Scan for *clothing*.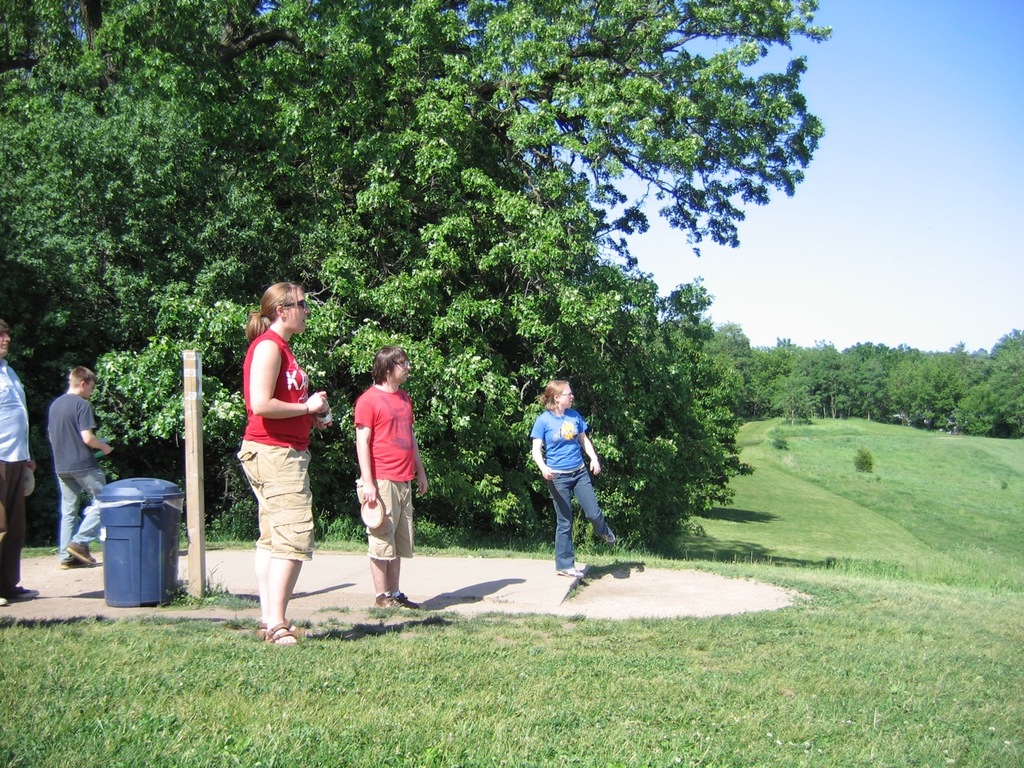
Scan result: bbox=(0, 355, 30, 597).
